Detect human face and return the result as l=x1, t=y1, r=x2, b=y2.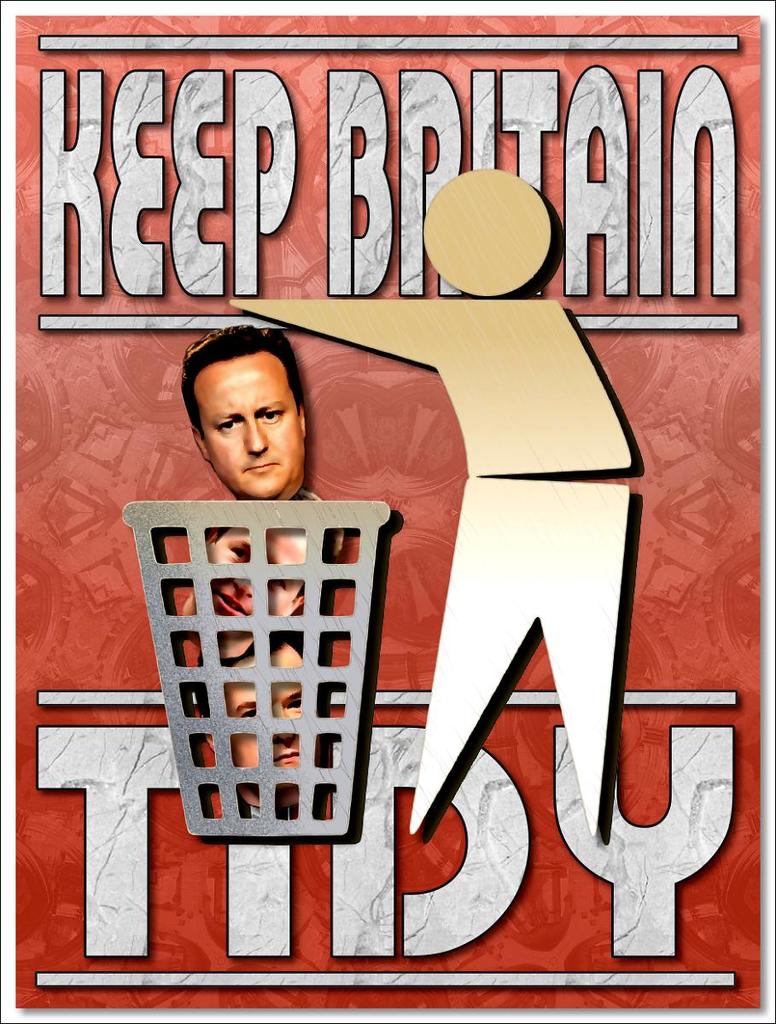
l=196, t=355, r=301, b=495.
